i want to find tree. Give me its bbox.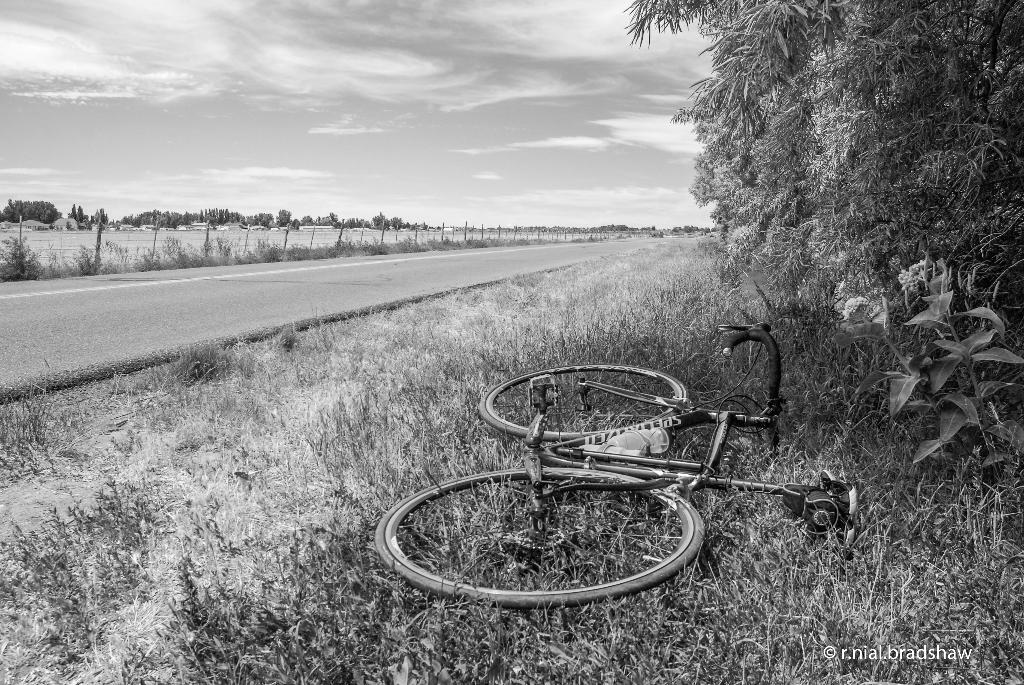
[left=651, top=223, right=657, bottom=230].
